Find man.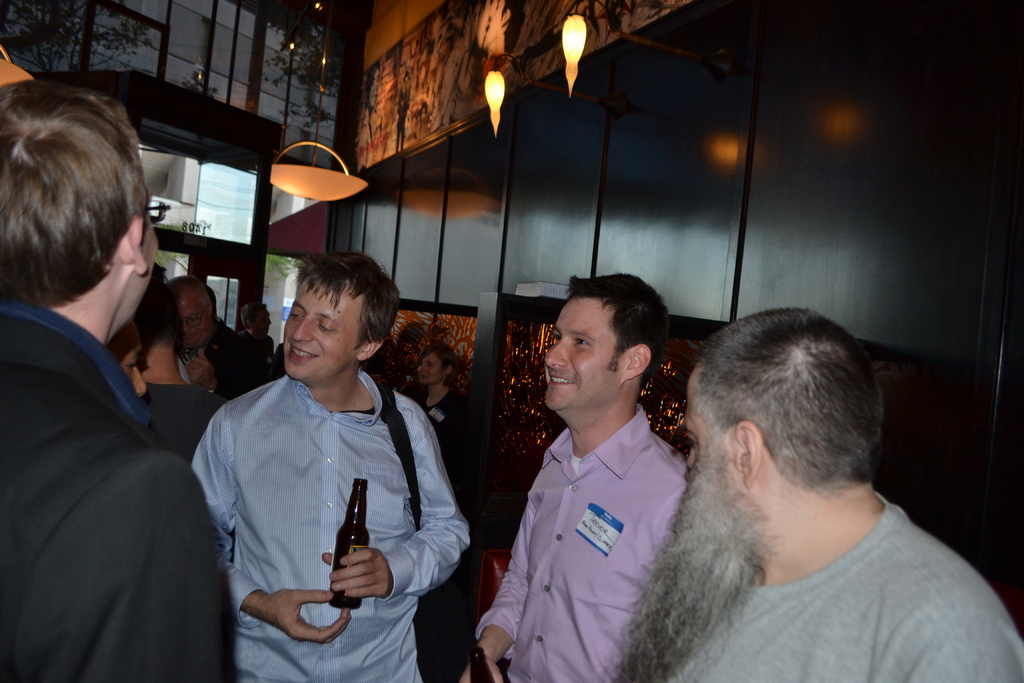
<box>604,304,1005,680</box>.
